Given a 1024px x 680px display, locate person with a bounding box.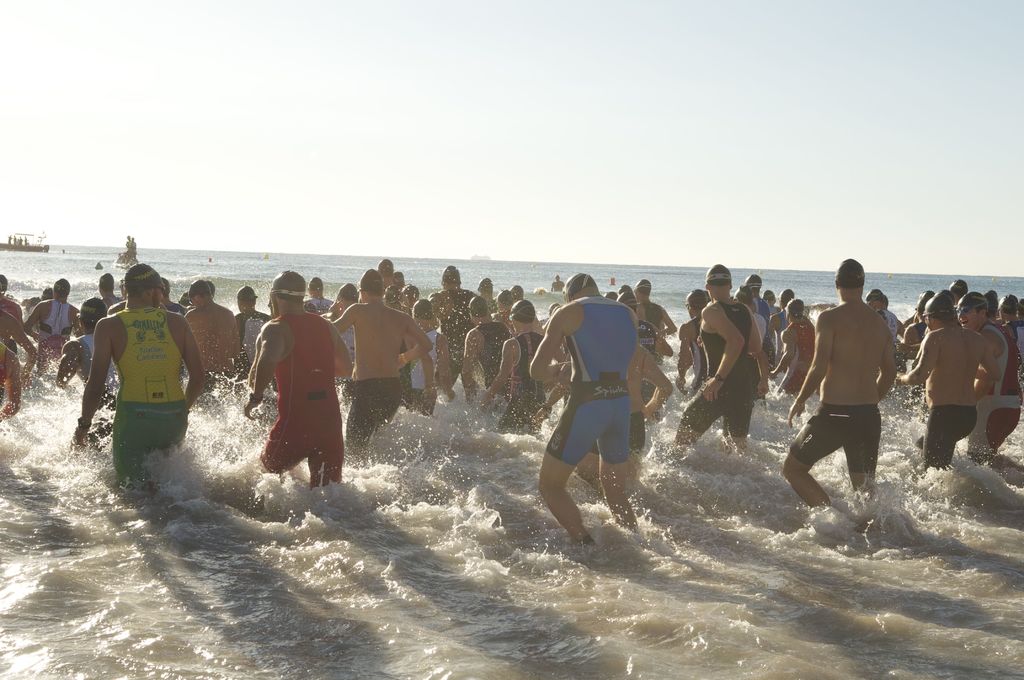
Located: <box>243,291,328,491</box>.
